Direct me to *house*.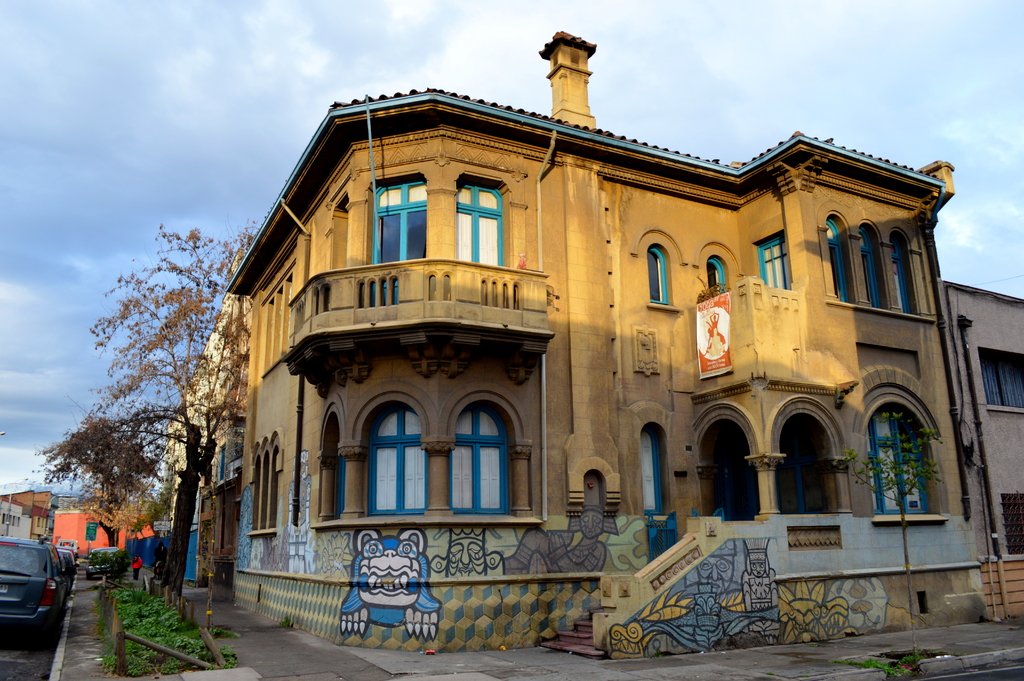
Direction: box(0, 500, 31, 539).
